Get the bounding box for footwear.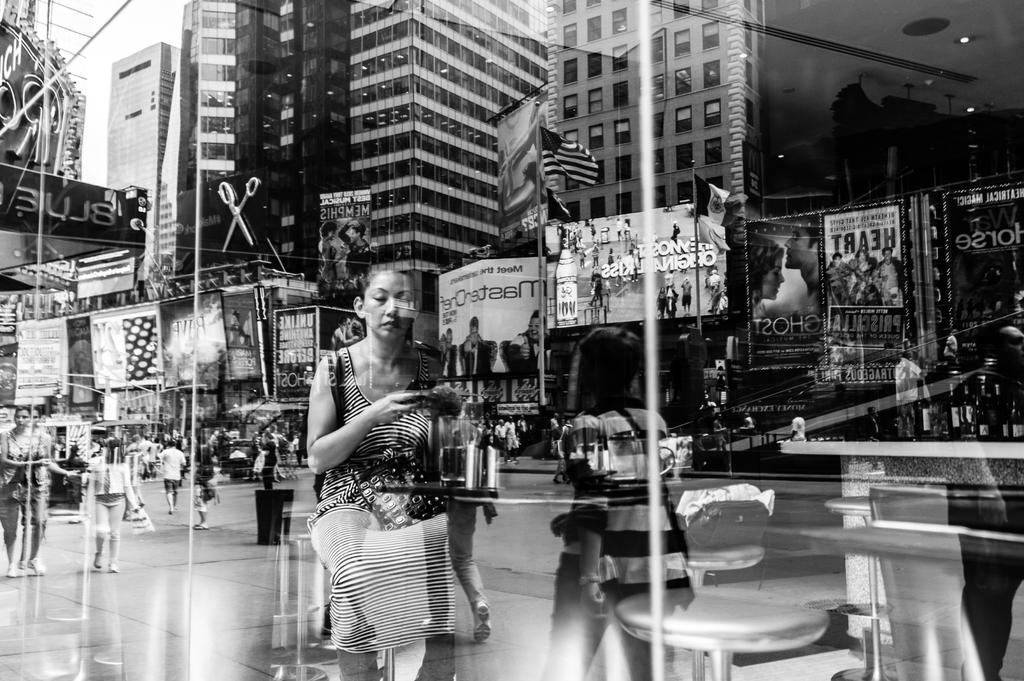
select_region(93, 550, 101, 569).
